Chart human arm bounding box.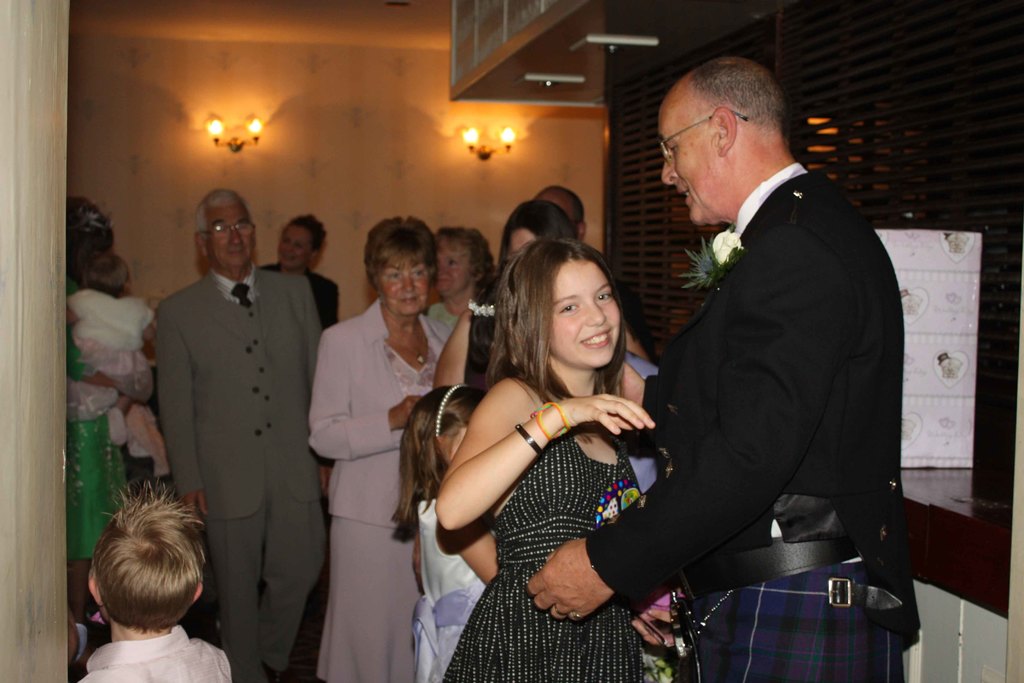
Charted: <bbox>63, 331, 117, 390</bbox>.
